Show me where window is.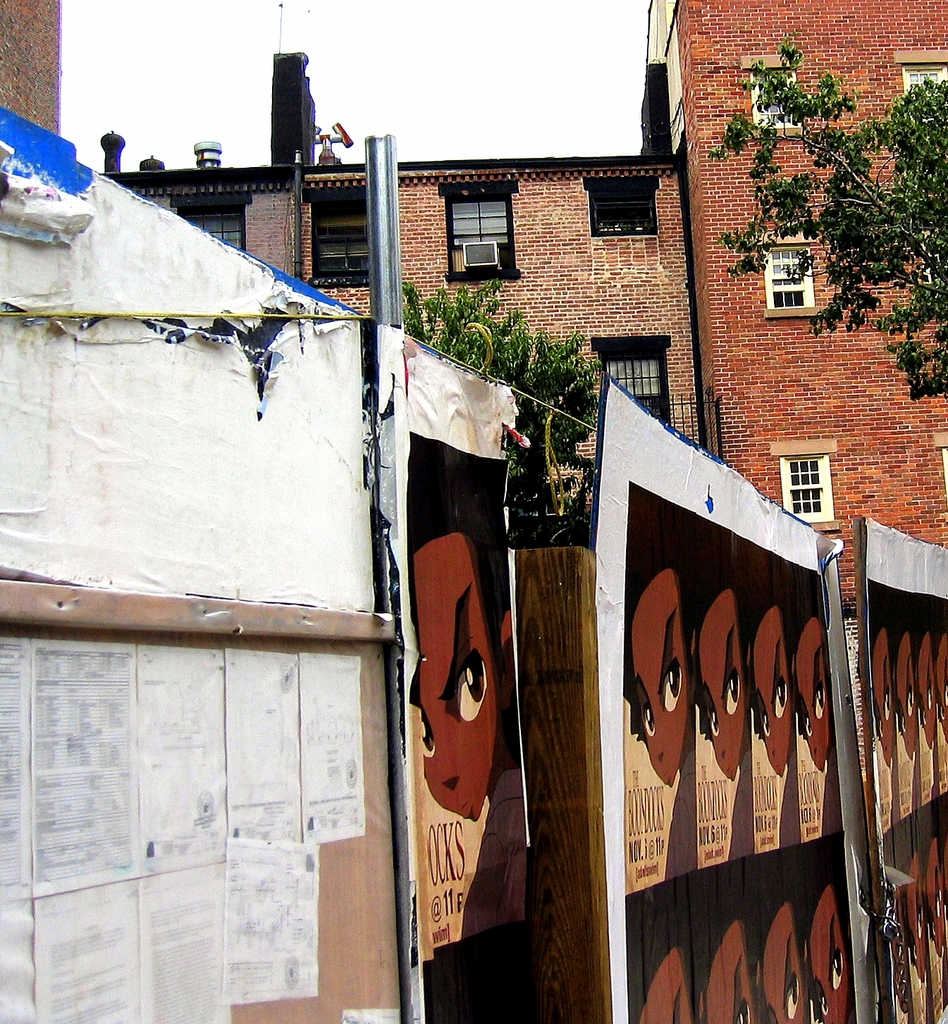
window is at BBox(781, 450, 835, 527).
